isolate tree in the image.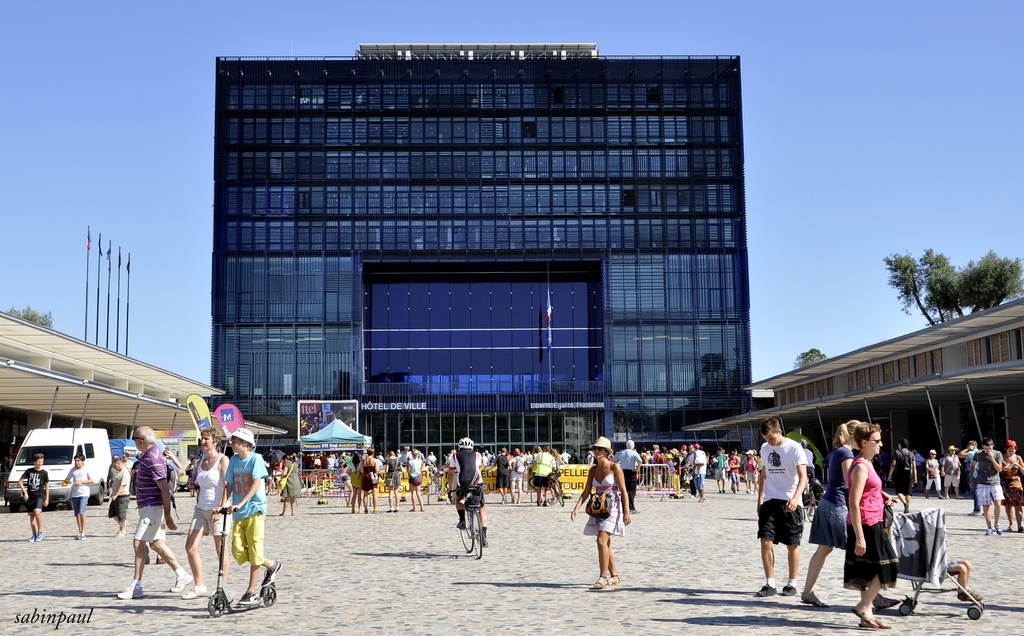
Isolated region: box(790, 347, 828, 369).
